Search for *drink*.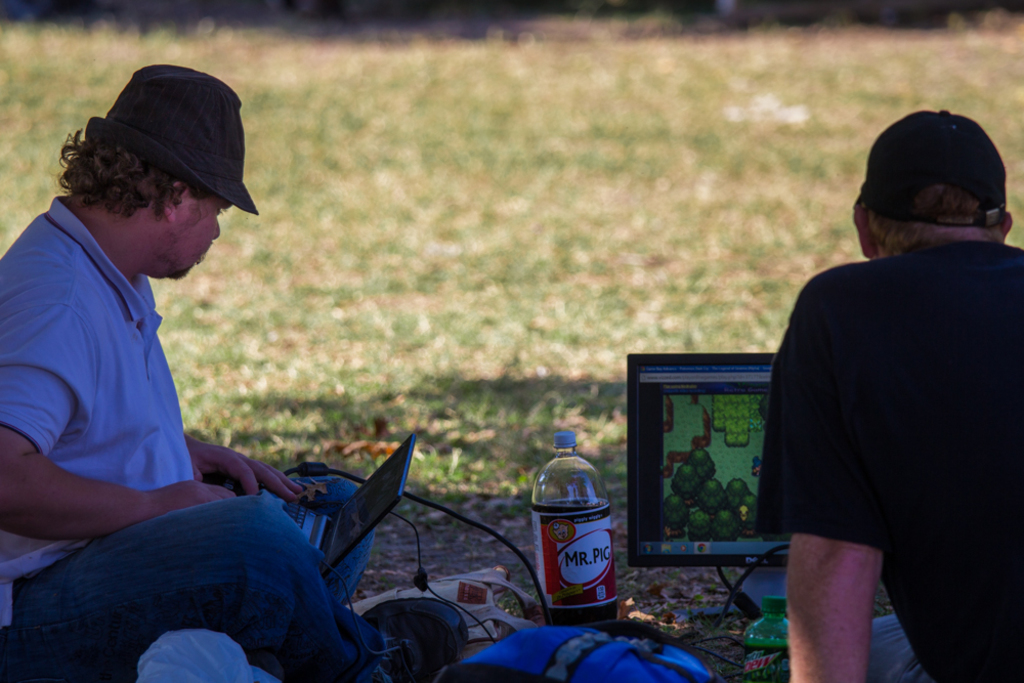
Found at bbox=(525, 420, 626, 609).
